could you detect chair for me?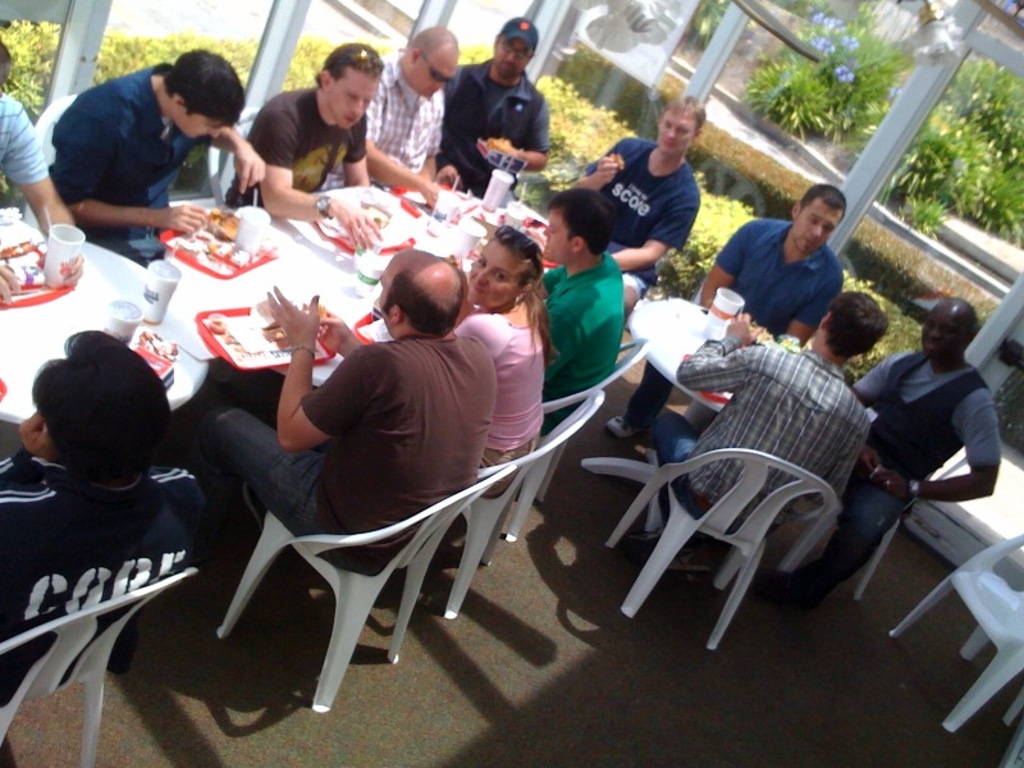
Detection result: box=[456, 385, 607, 622].
